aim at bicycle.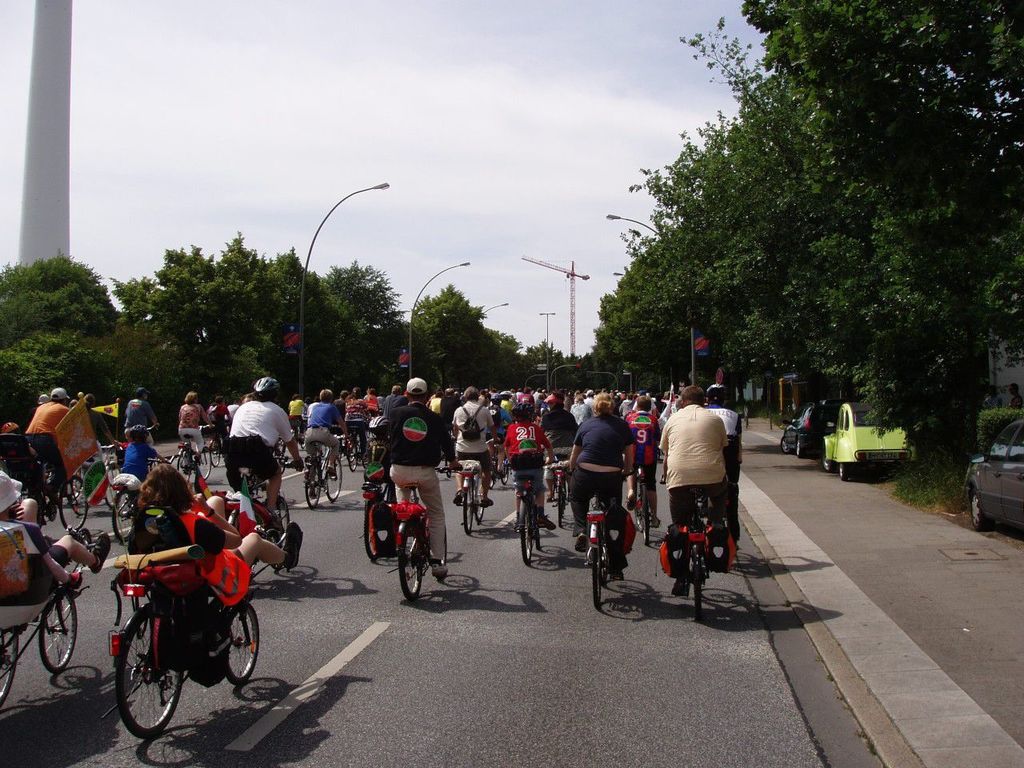
Aimed at 342, 430, 369, 474.
